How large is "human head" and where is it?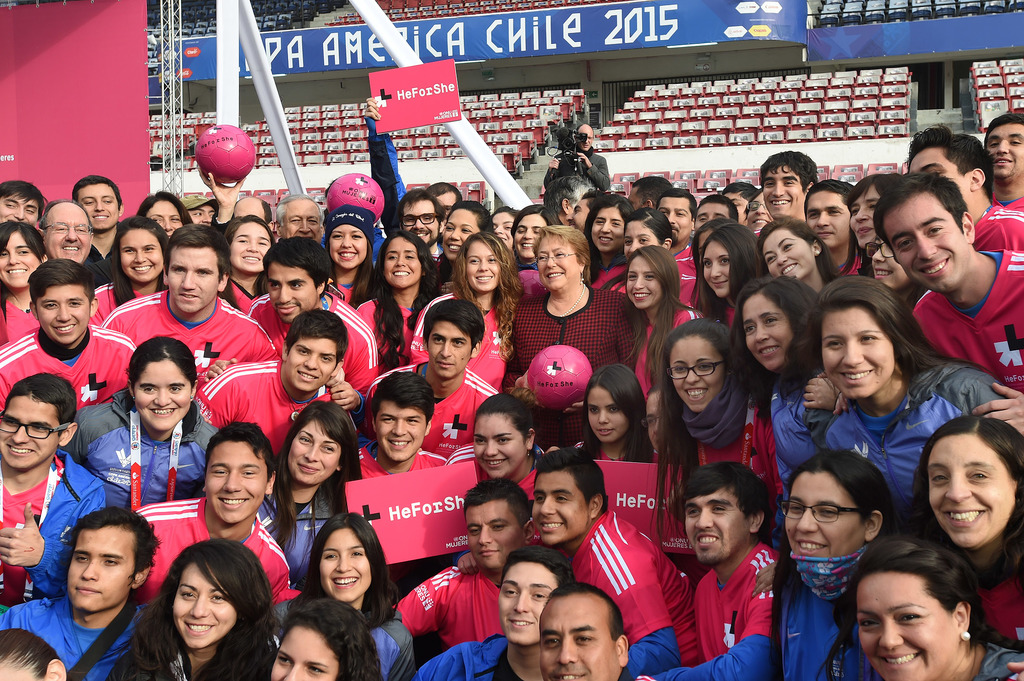
Bounding box: {"left": 691, "top": 190, "right": 736, "bottom": 240}.
